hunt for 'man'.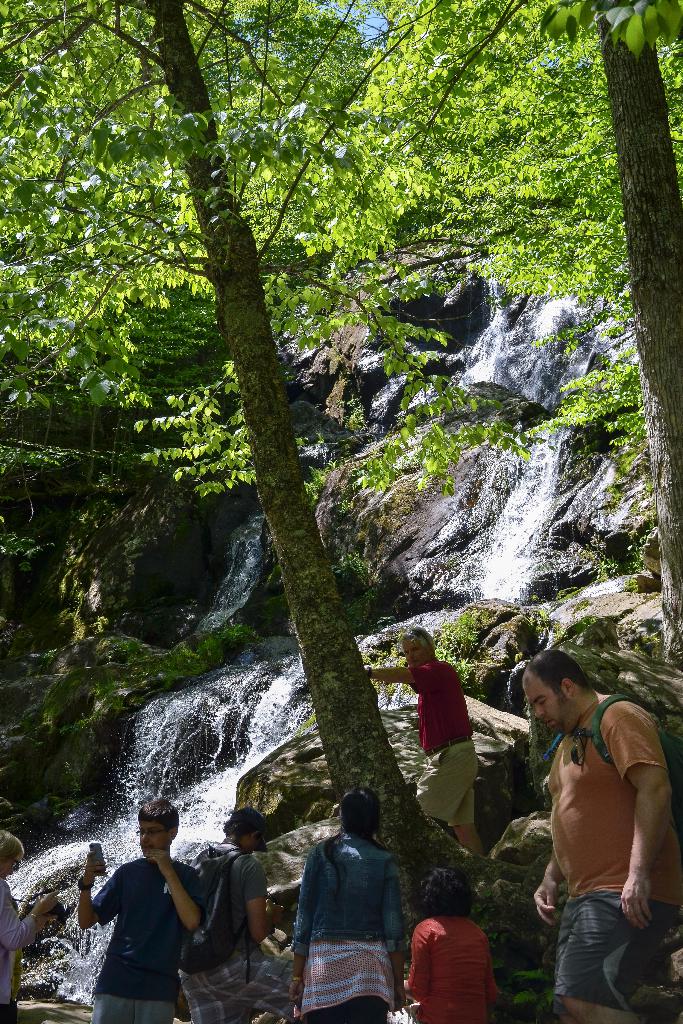
Hunted down at 363/625/484/860.
